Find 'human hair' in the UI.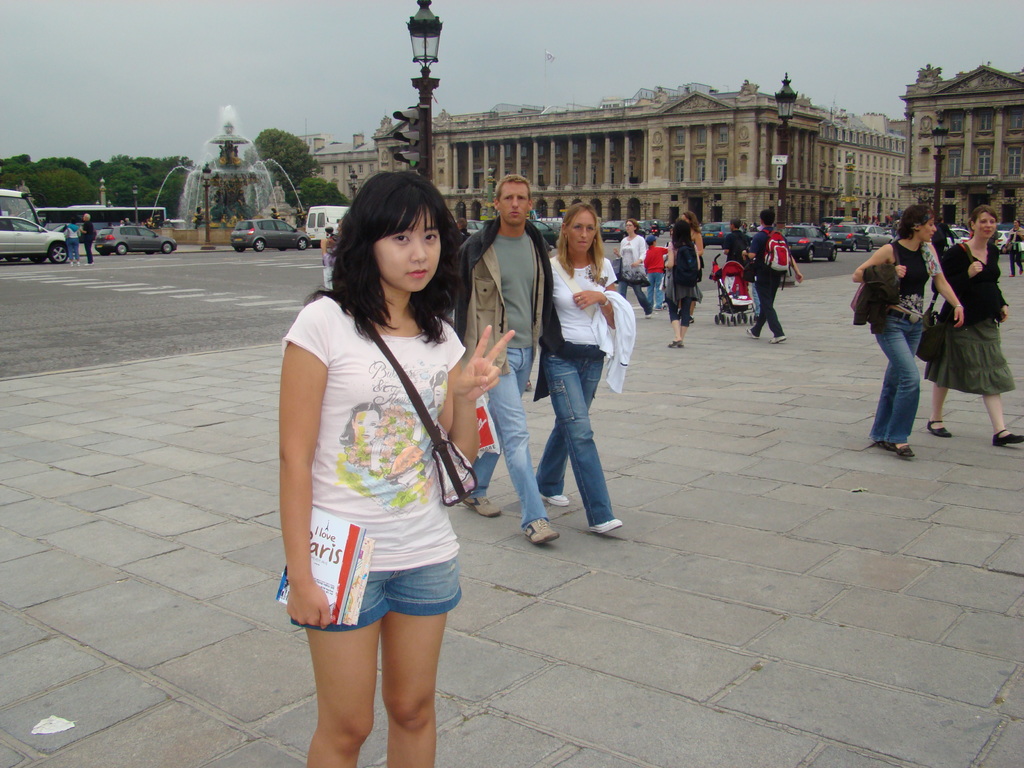
UI element at {"x1": 758, "y1": 208, "x2": 776, "y2": 225}.
